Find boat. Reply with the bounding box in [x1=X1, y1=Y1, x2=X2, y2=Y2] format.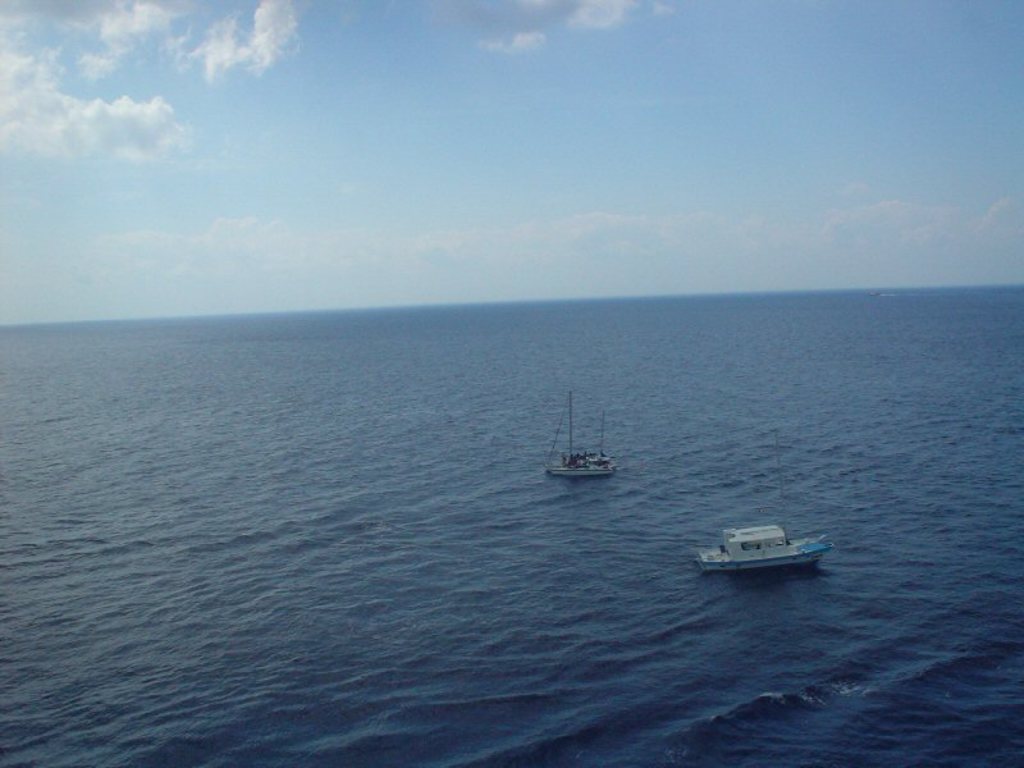
[x1=704, y1=520, x2=835, y2=567].
